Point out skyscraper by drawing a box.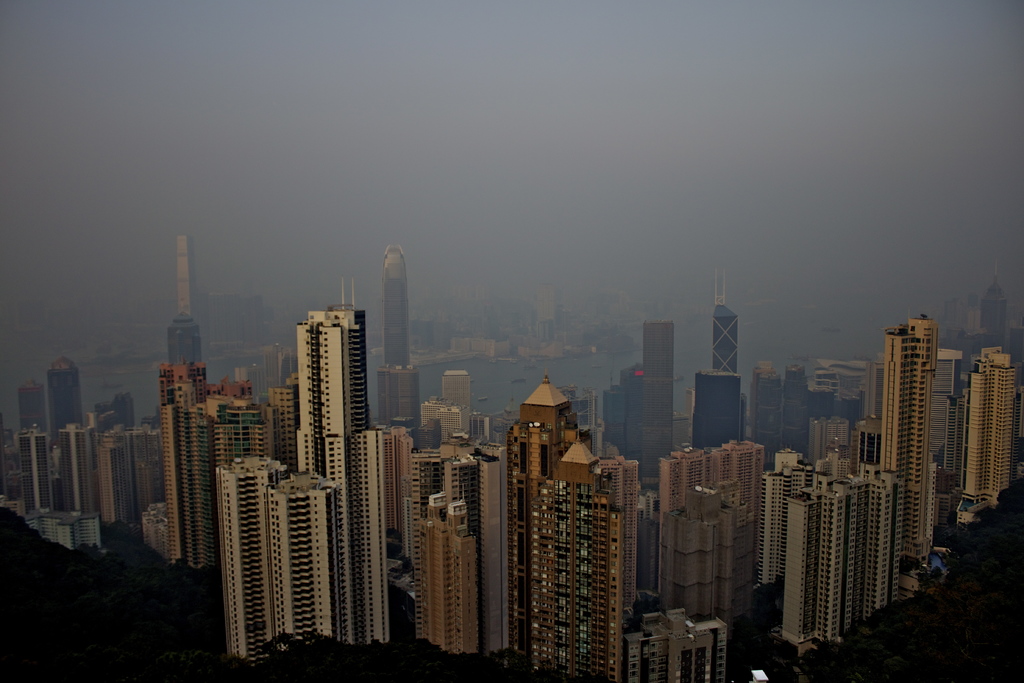
locate(864, 461, 910, 618).
